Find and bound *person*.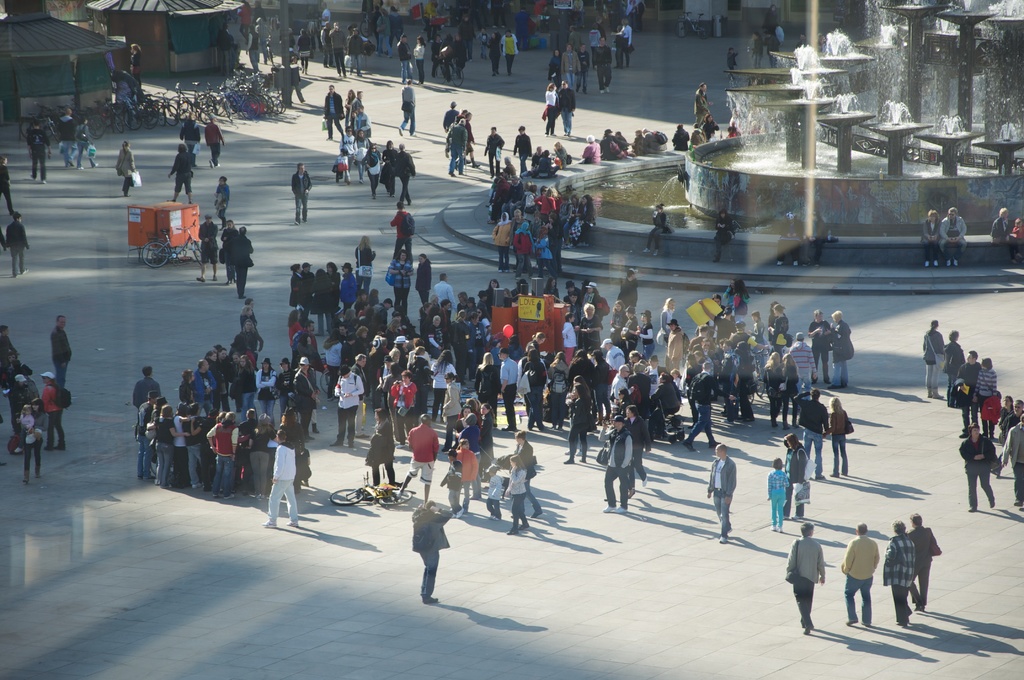
Bound: x1=547 y1=191 x2=564 y2=225.
